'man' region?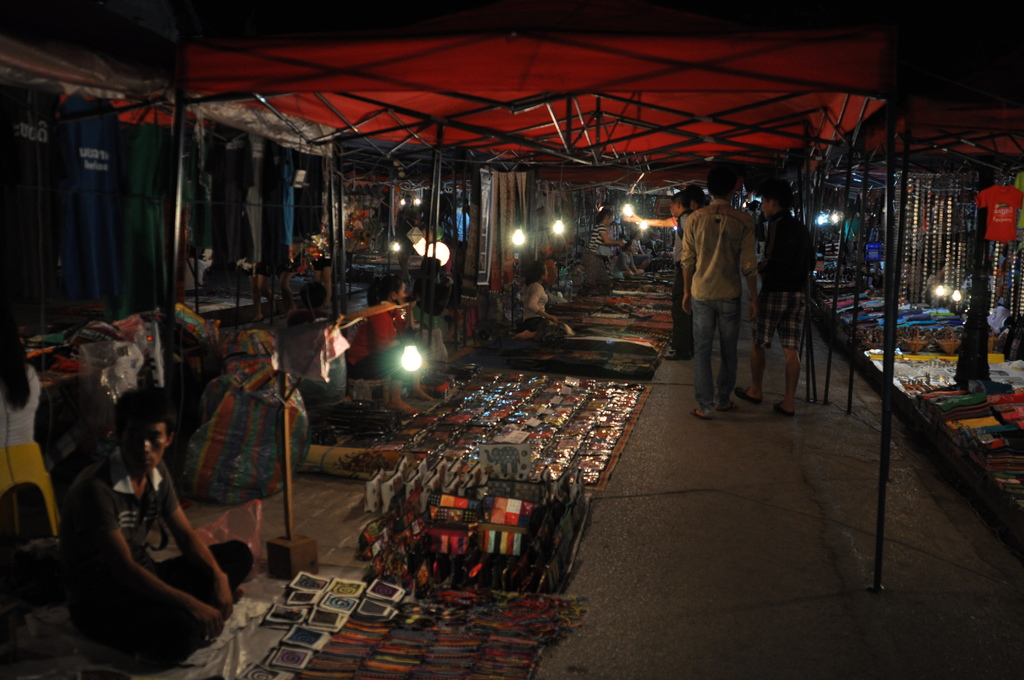
detection(58, 385, 253, 669)
